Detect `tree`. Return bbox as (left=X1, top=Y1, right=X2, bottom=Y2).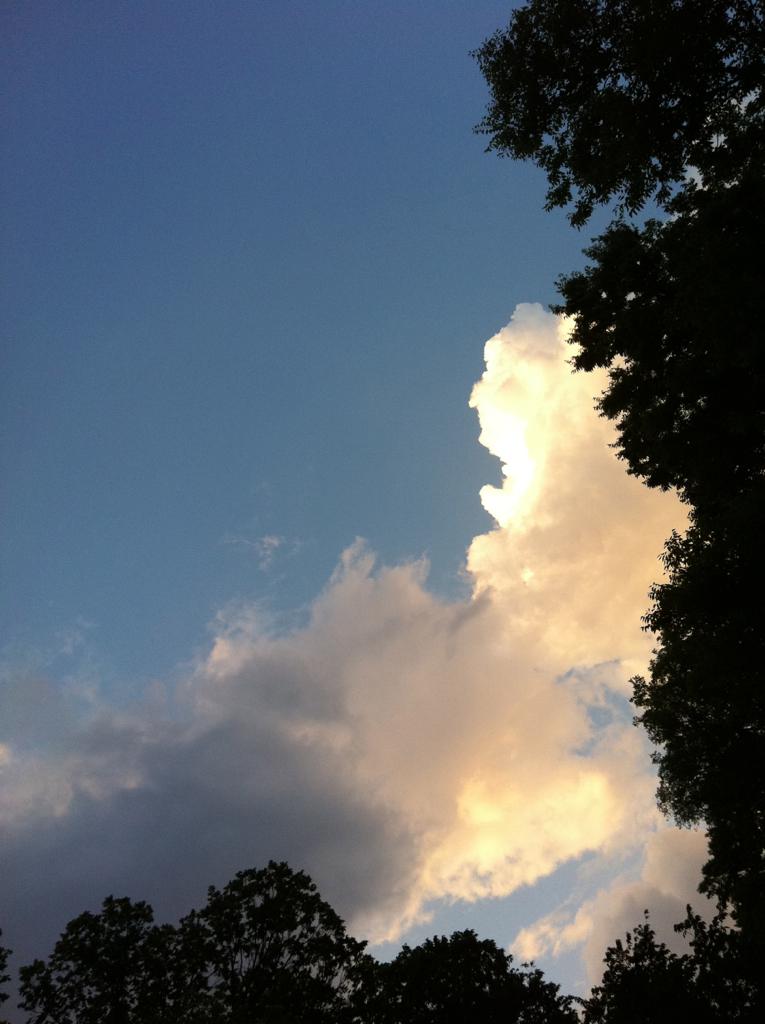
(left=470, top=0, right=764, bottom=1023).
